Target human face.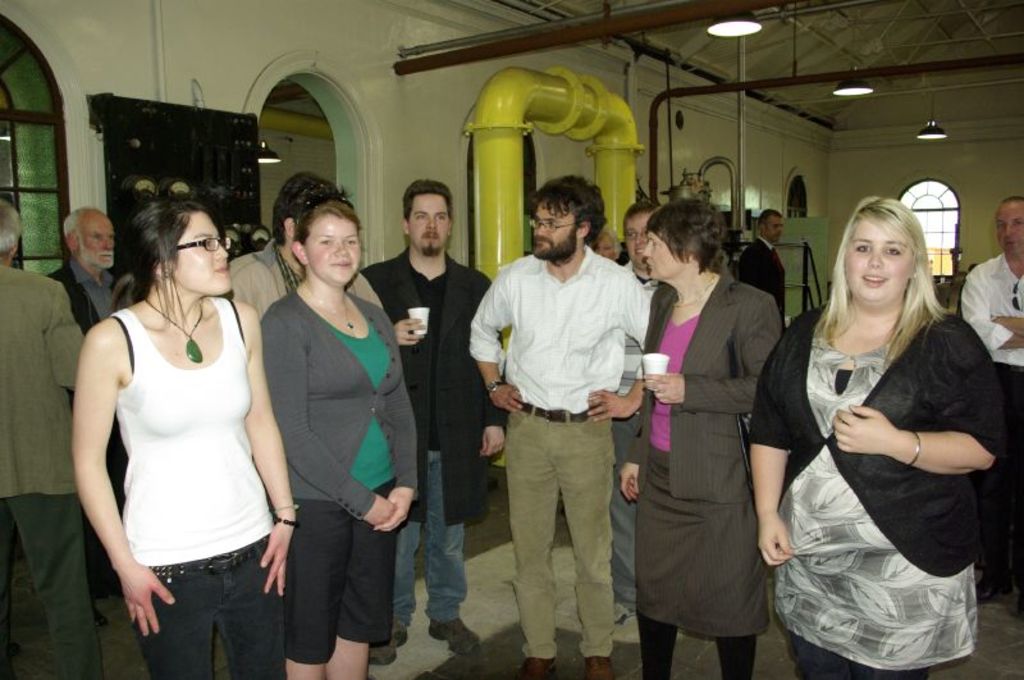
Target region: <region>532, 204, 579, 255</region>.
